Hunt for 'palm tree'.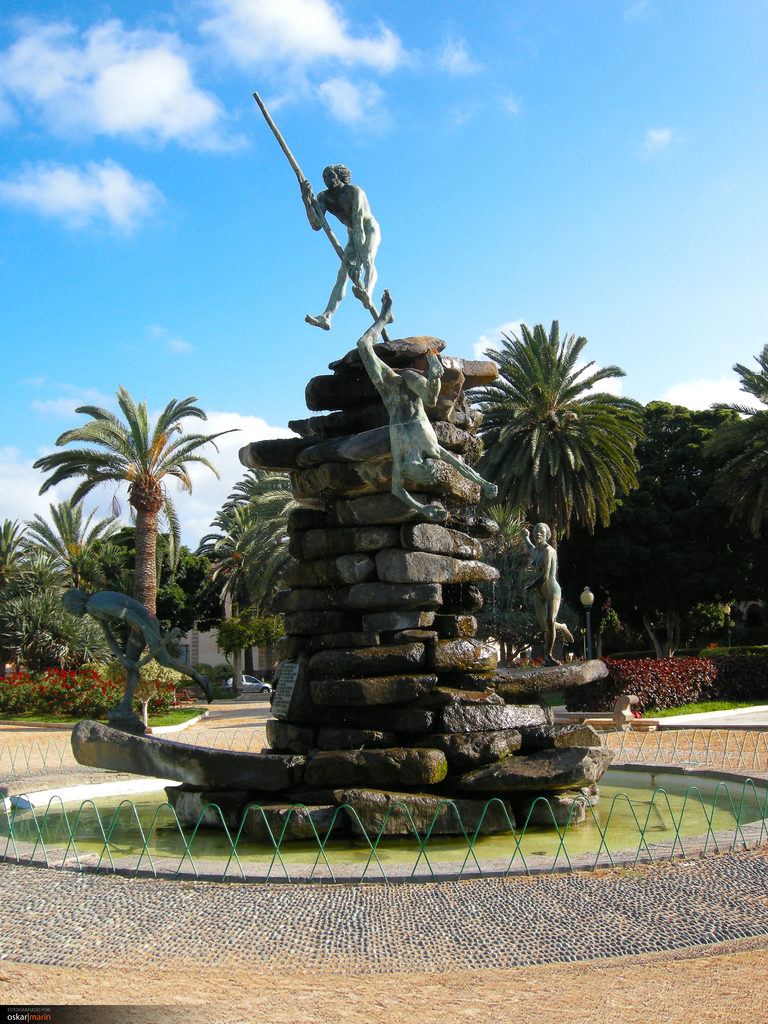
Hunted down at 0:510:56:615.
